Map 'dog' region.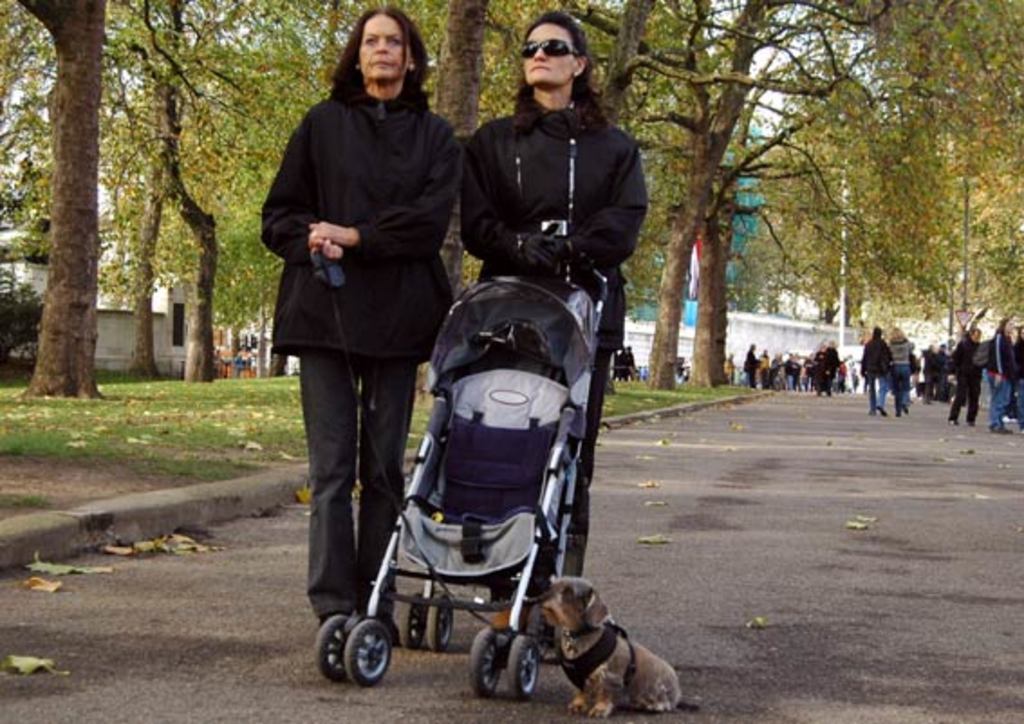
Mapped to box=[538, 578, 692, 717].
